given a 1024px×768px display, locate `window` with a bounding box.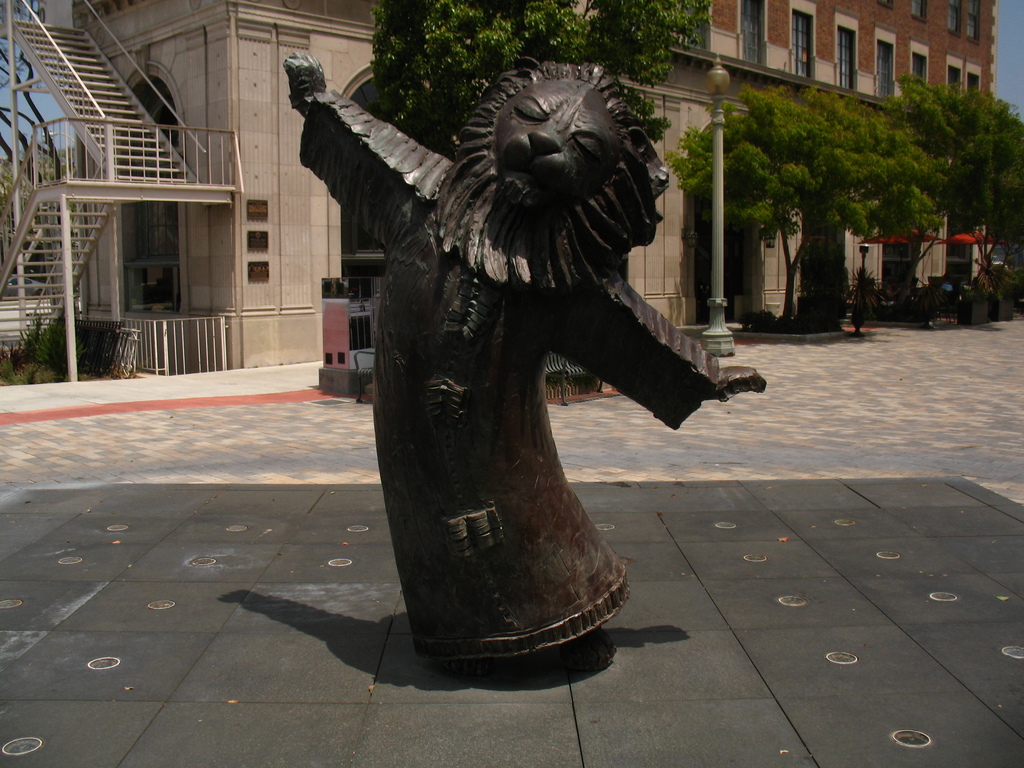
Located: <region>942, 207, 972, 286</region>.
